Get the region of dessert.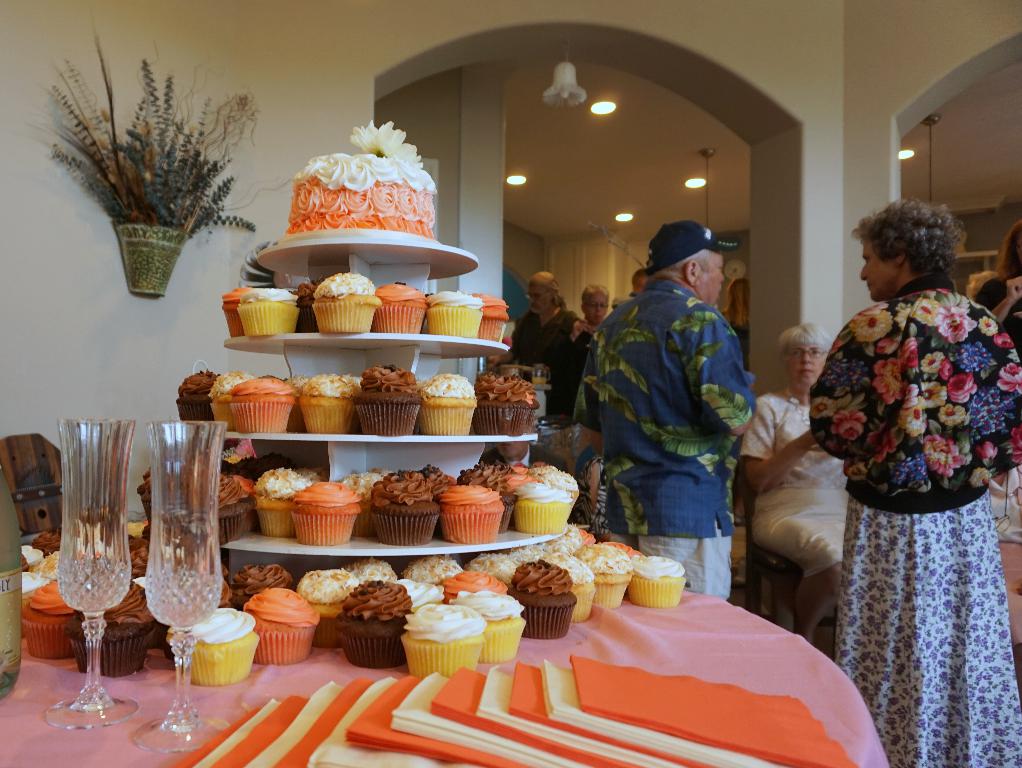
region(437, 494, 495, 537).
